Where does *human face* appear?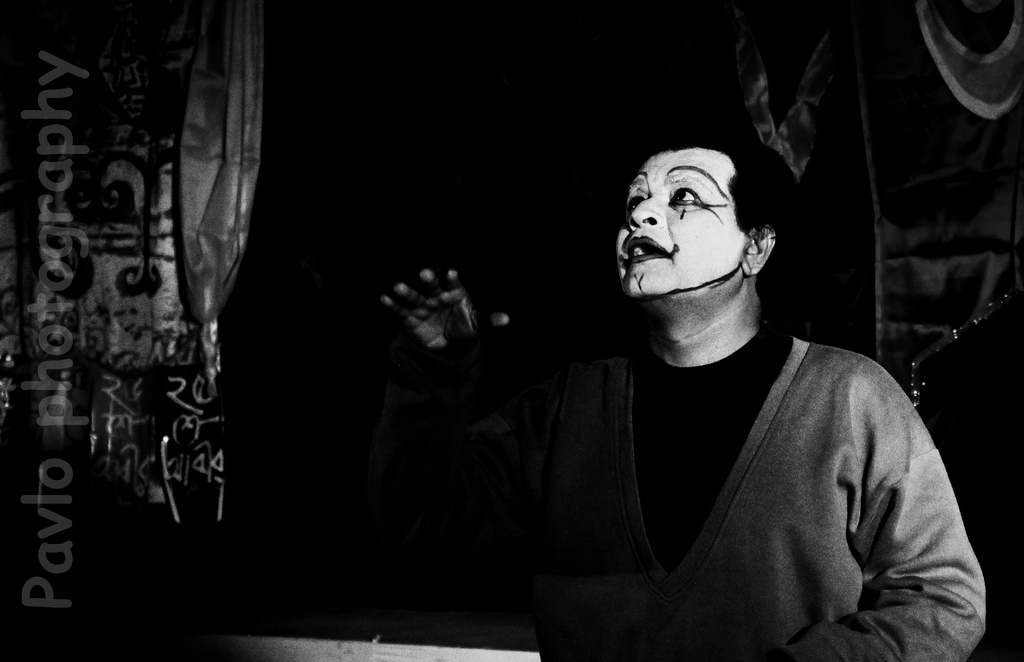
Appears at crop(617, 148, 745, 296).
